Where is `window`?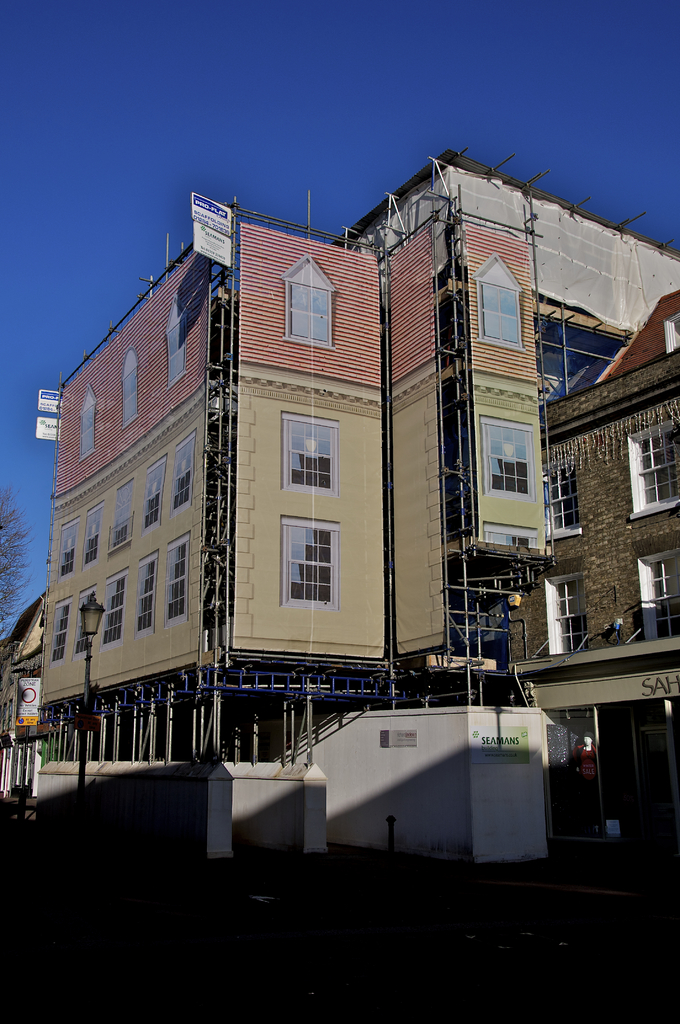
639 548 679 641.
